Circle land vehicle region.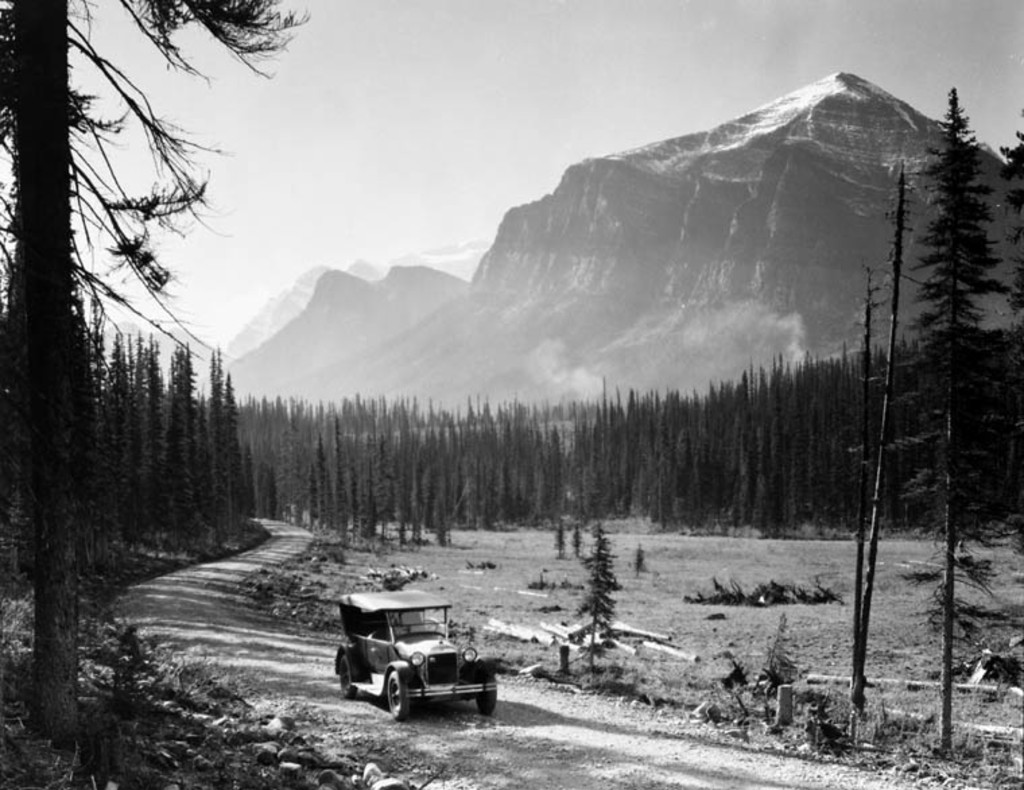
Region: bbox=[337, 590, 497, 716].
